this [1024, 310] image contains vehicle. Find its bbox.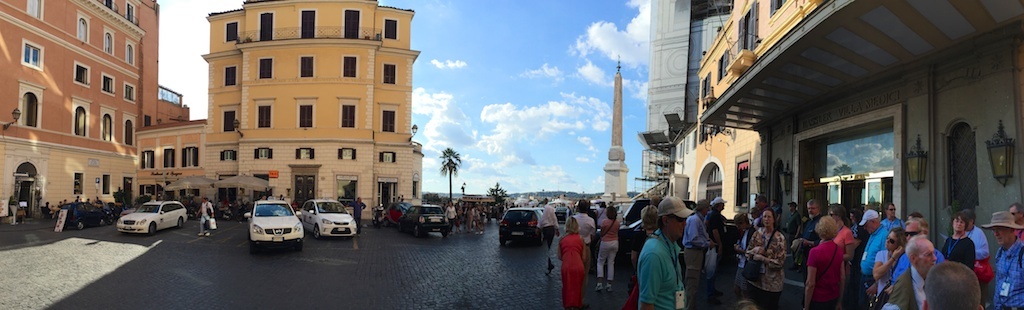
[119,197,190,237].
